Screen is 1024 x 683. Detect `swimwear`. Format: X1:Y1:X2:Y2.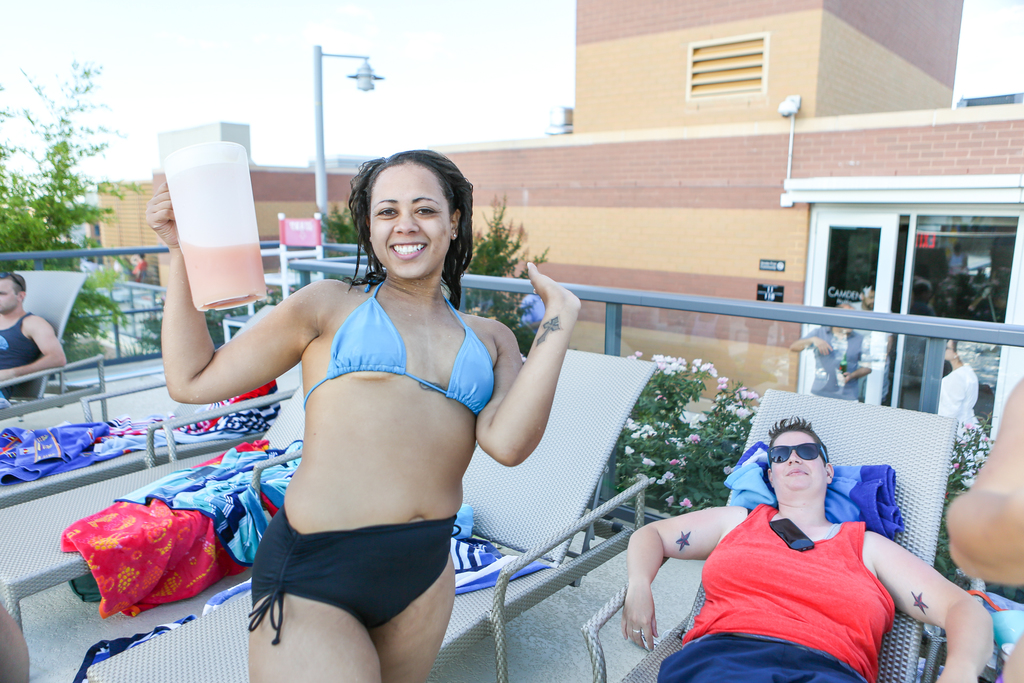
0:301:40:407.
